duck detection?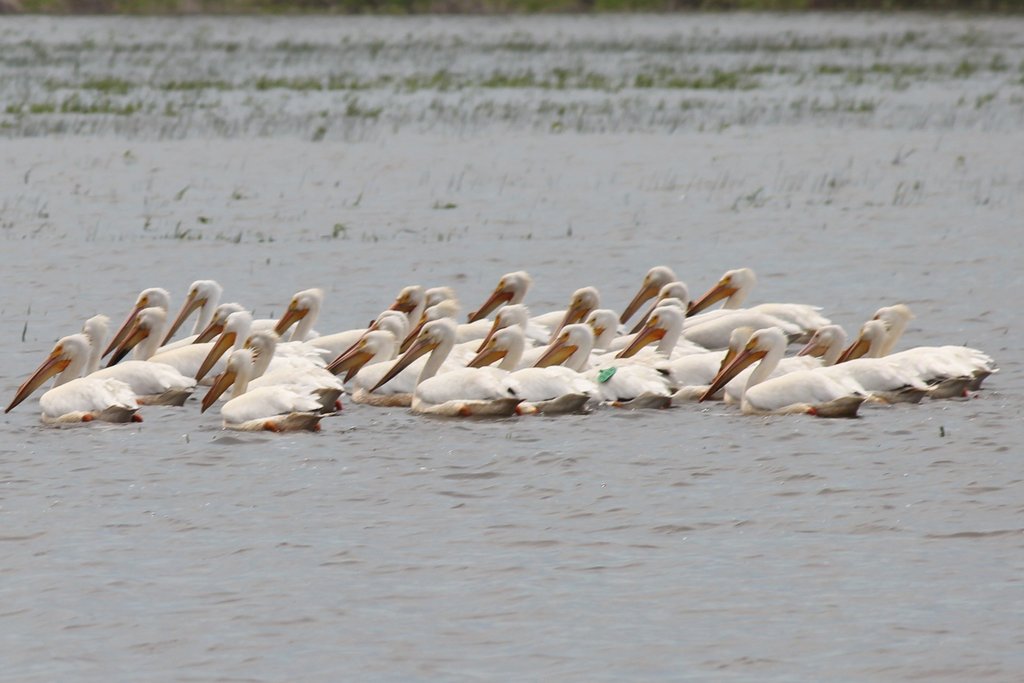
left=467, top=265, right=580, bottom=358
